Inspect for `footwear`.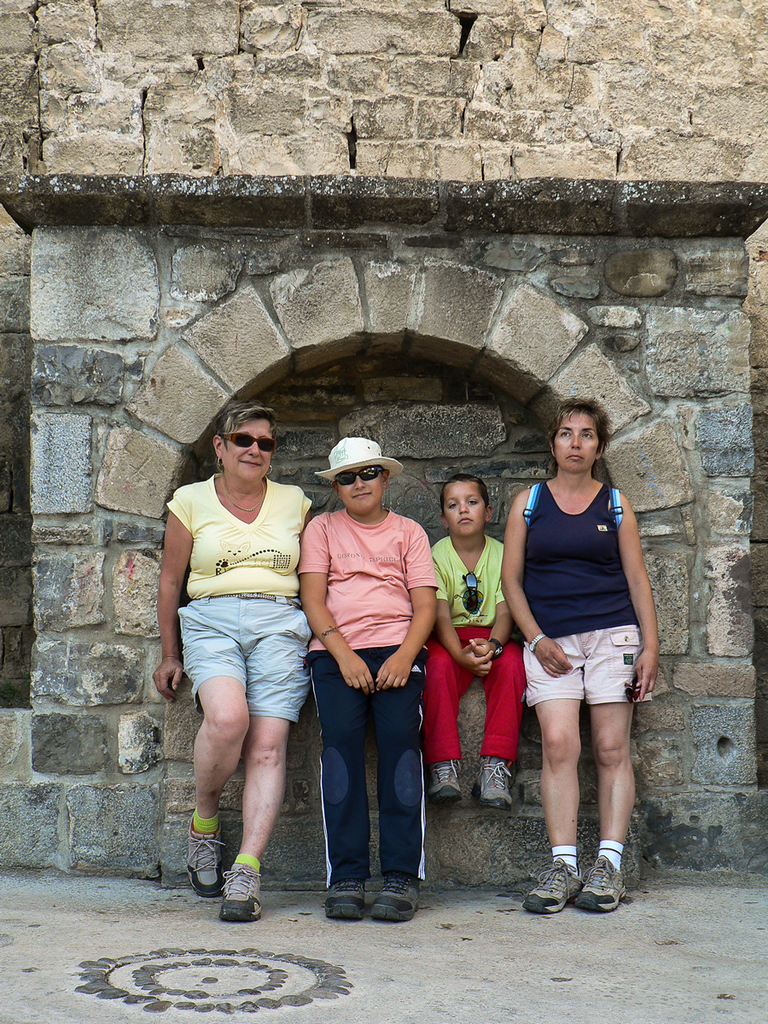
Inspection: 213/862/270/915.
